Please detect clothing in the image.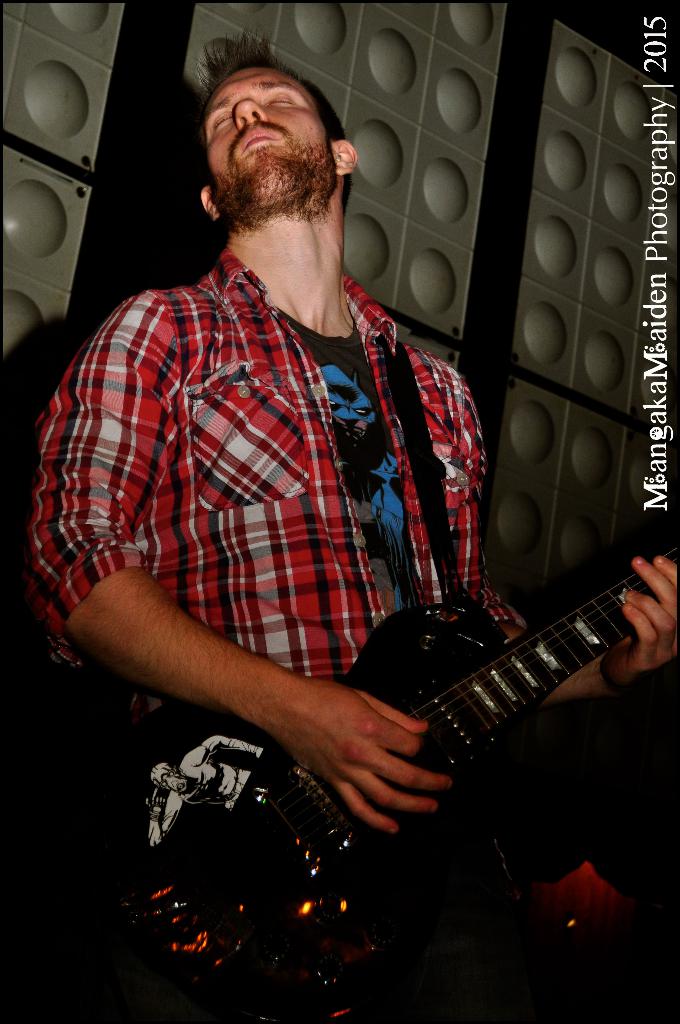
crop(22, 244, 658, 1023).
